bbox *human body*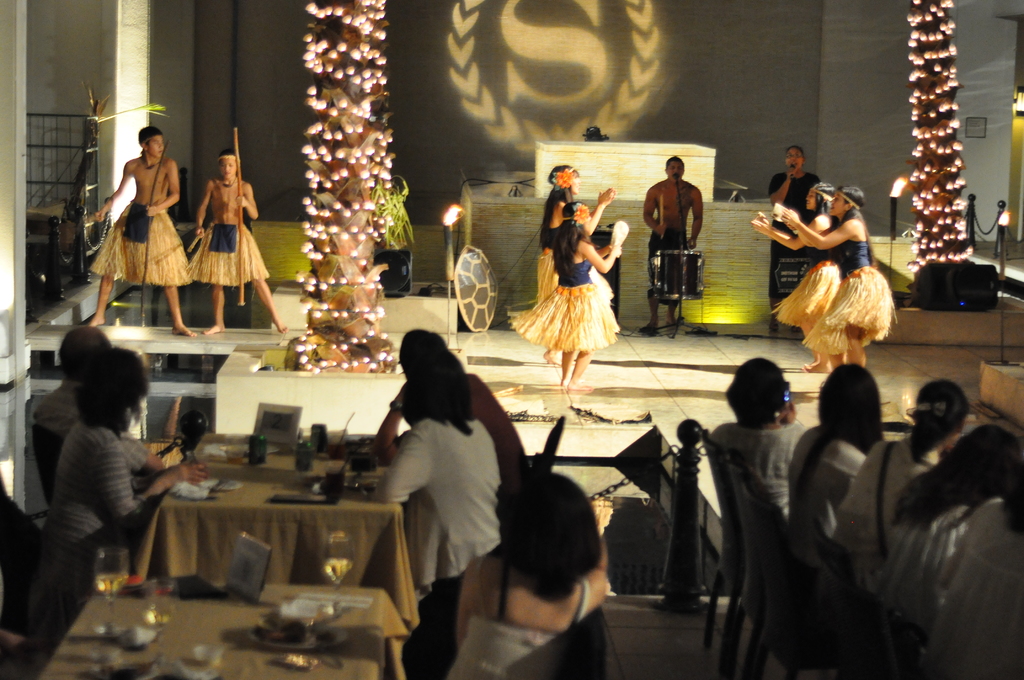
box=[510, 201, 632, 391]
